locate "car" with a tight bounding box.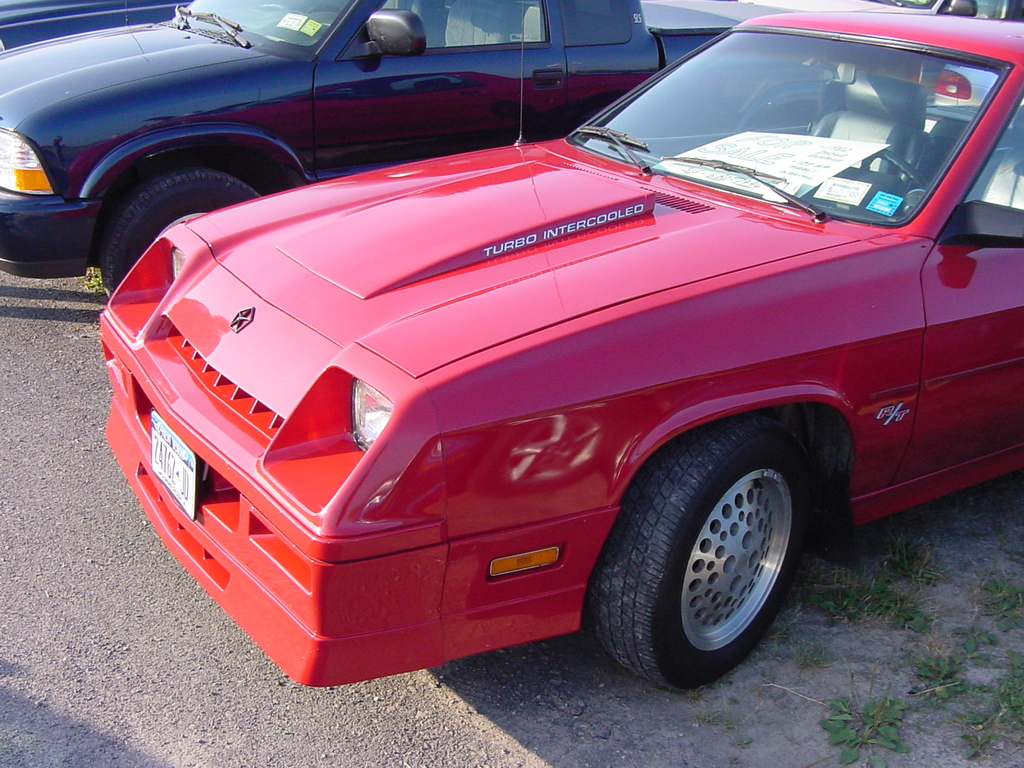
(932,64,1010,125).
